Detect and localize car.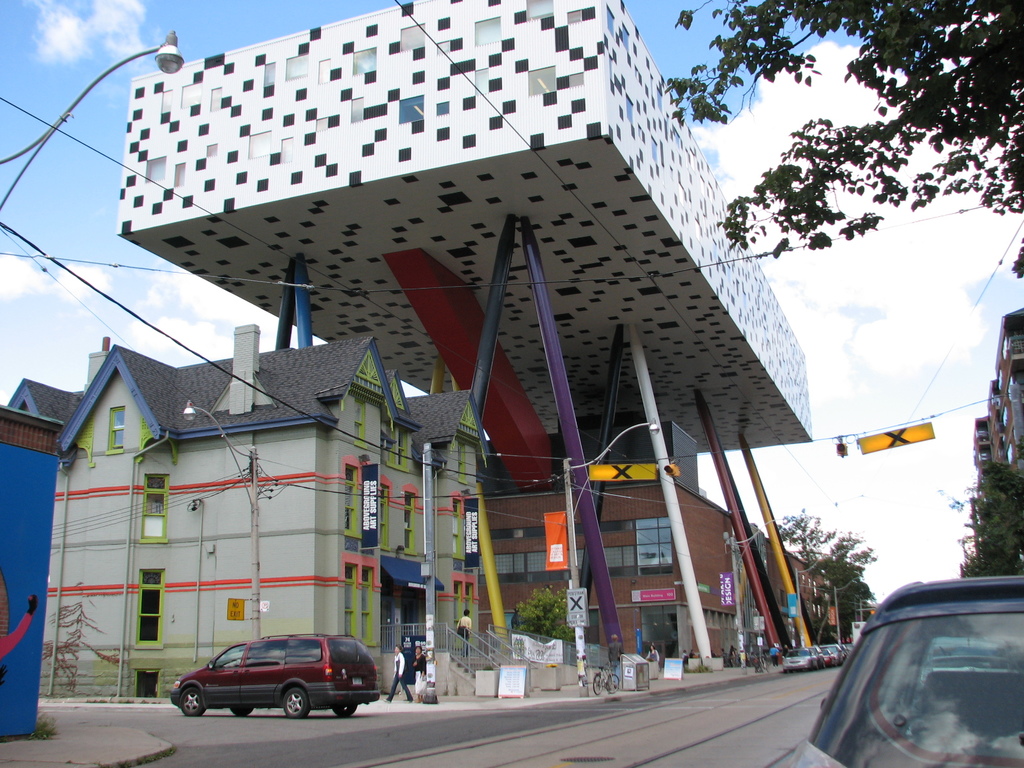
Localized at l=812, t=646, r=820, b=663.
